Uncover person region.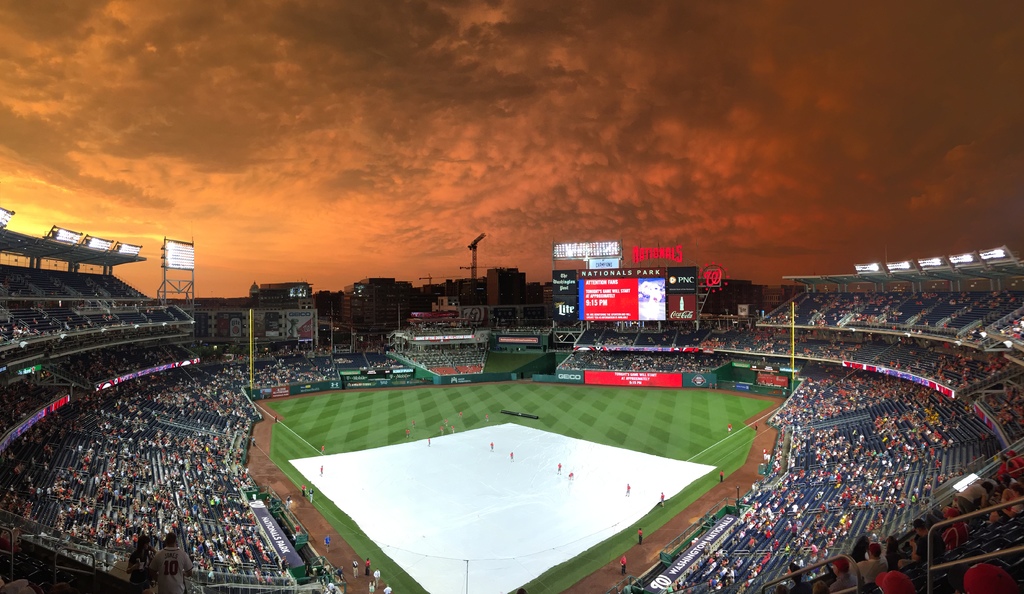
Uncovered: 456:411:461:419.
